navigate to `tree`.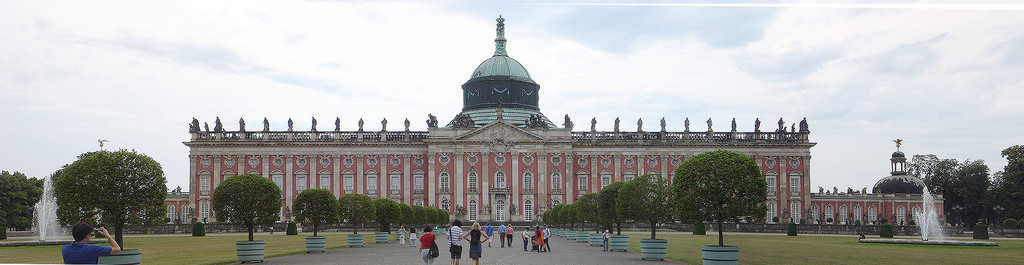
Navigation target: Rect(35, 124, 163, 259).
